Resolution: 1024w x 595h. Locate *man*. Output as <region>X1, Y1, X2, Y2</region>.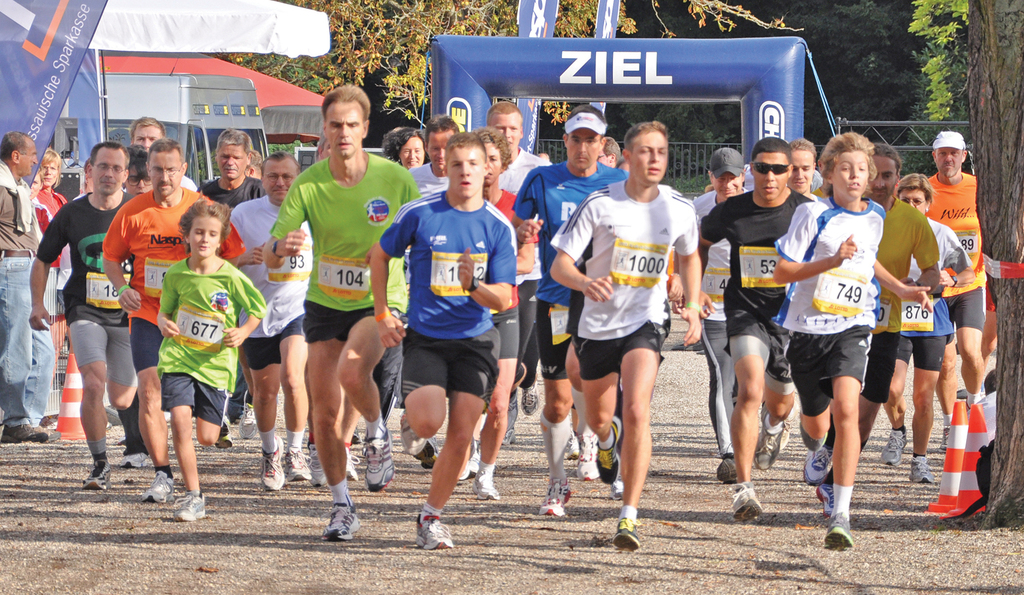
<region>543, 121, 698, 553</region>.
